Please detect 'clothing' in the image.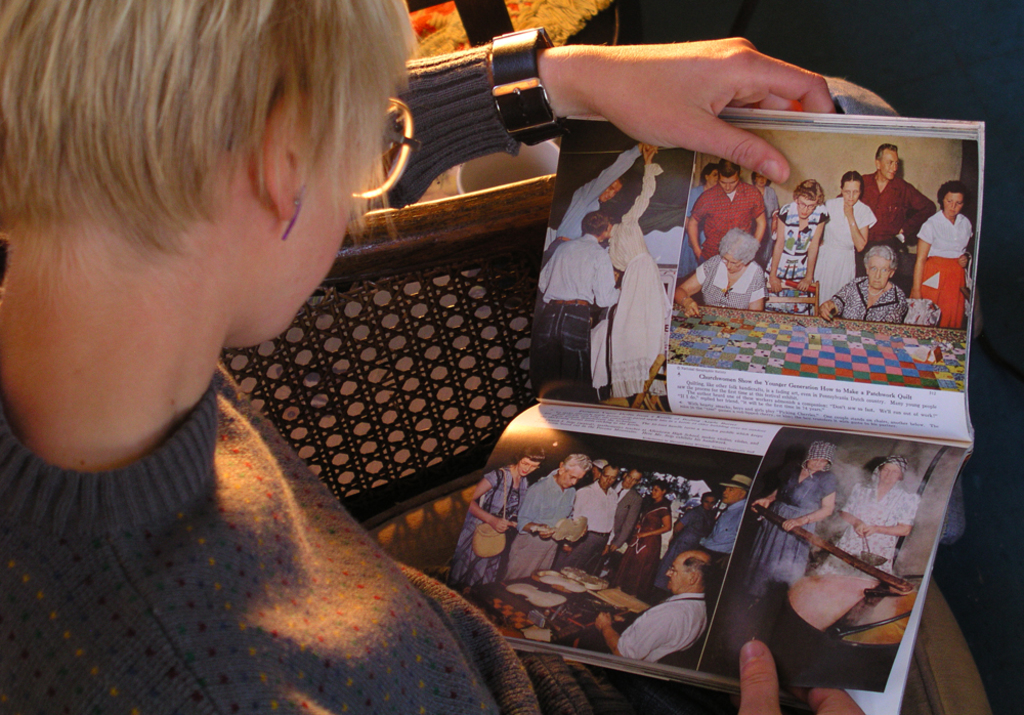
detection(0, 354, 544, 714).
